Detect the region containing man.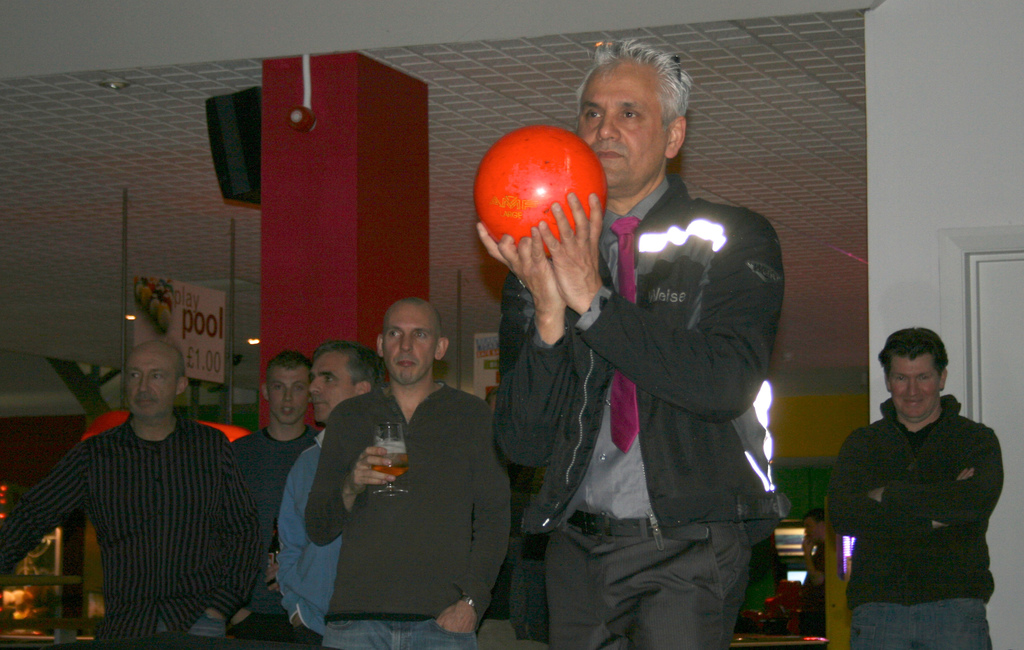
bbox(226, 346, 315, 649).
